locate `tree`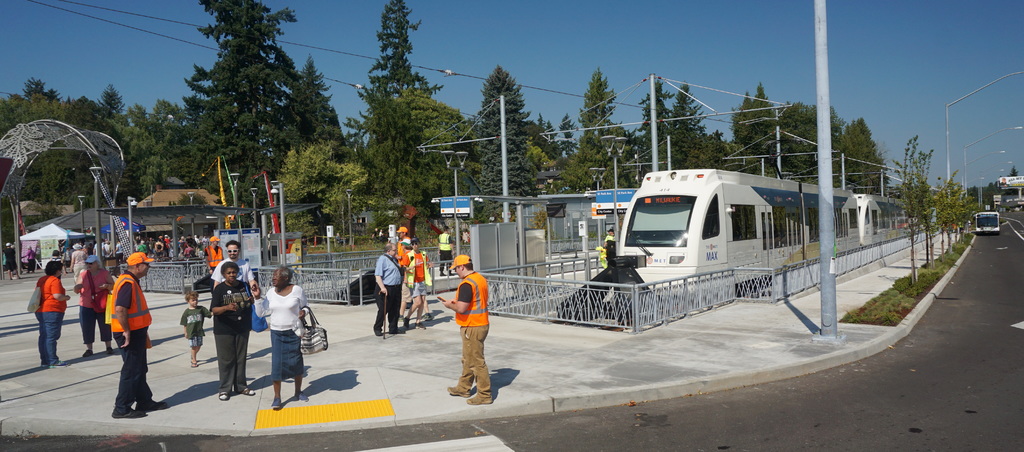
138, 102, 209, 192
